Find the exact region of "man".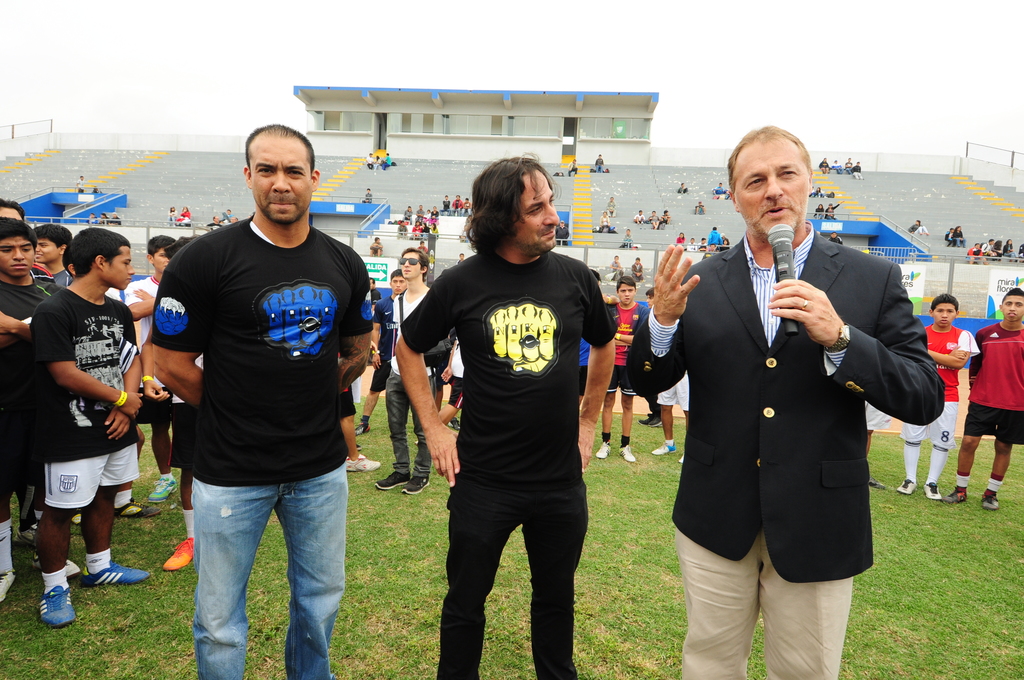
Exact region: locate(362, 186, 372, 204).
